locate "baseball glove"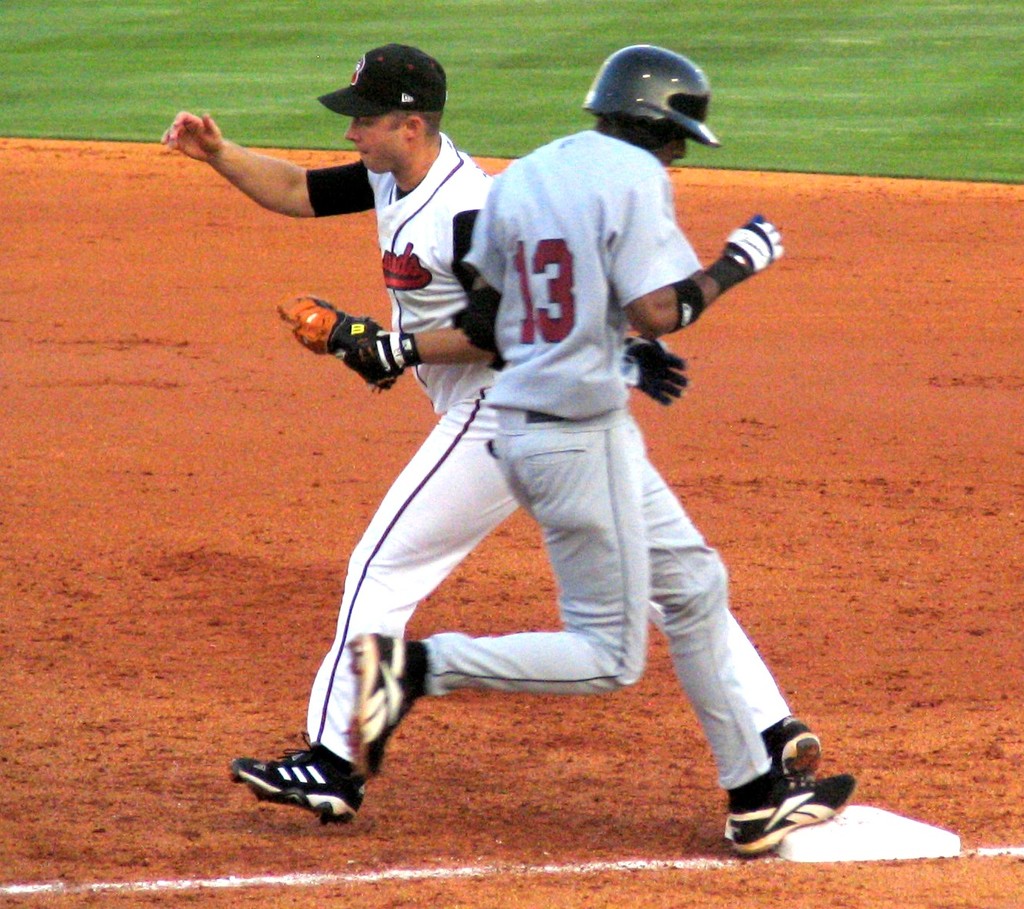
bbox=[273, 293, 379, 358]
